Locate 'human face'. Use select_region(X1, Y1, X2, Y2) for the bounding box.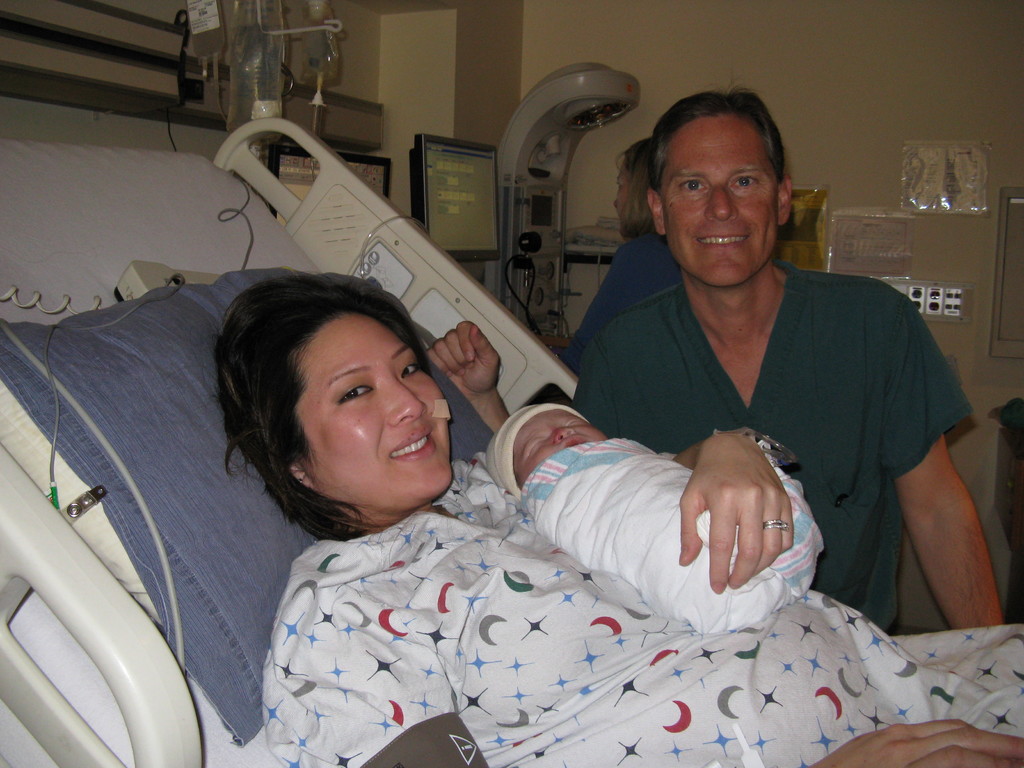
select_region(513, 408, 608, 485).
